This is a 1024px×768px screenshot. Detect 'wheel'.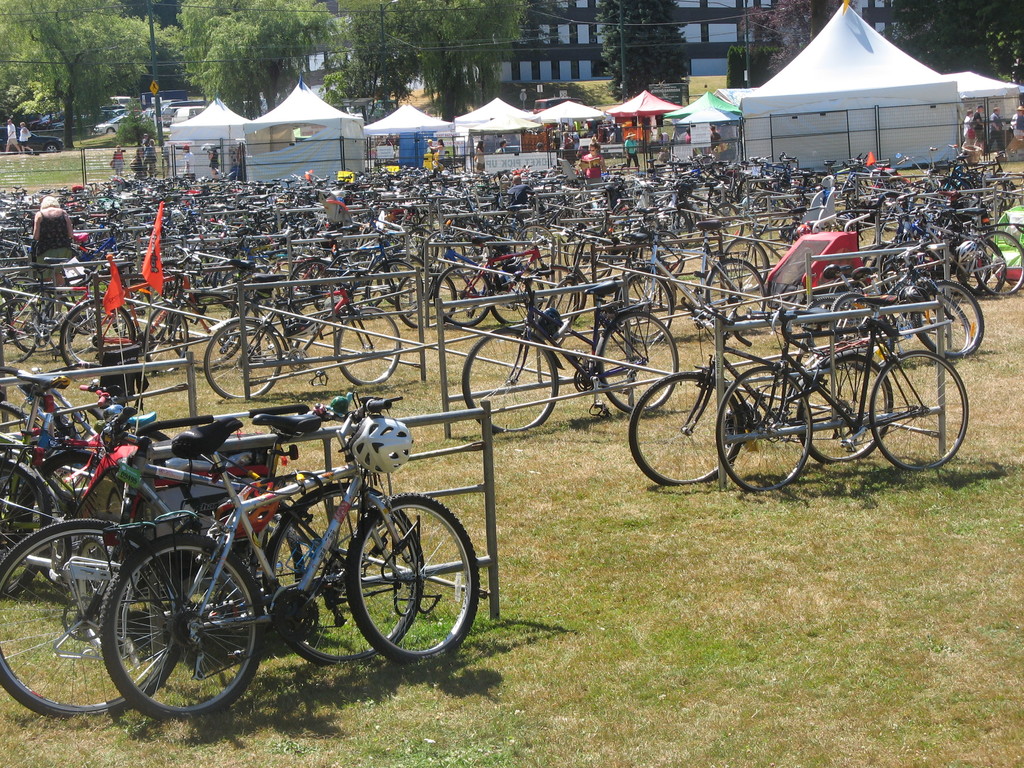
386/254/431/298.
